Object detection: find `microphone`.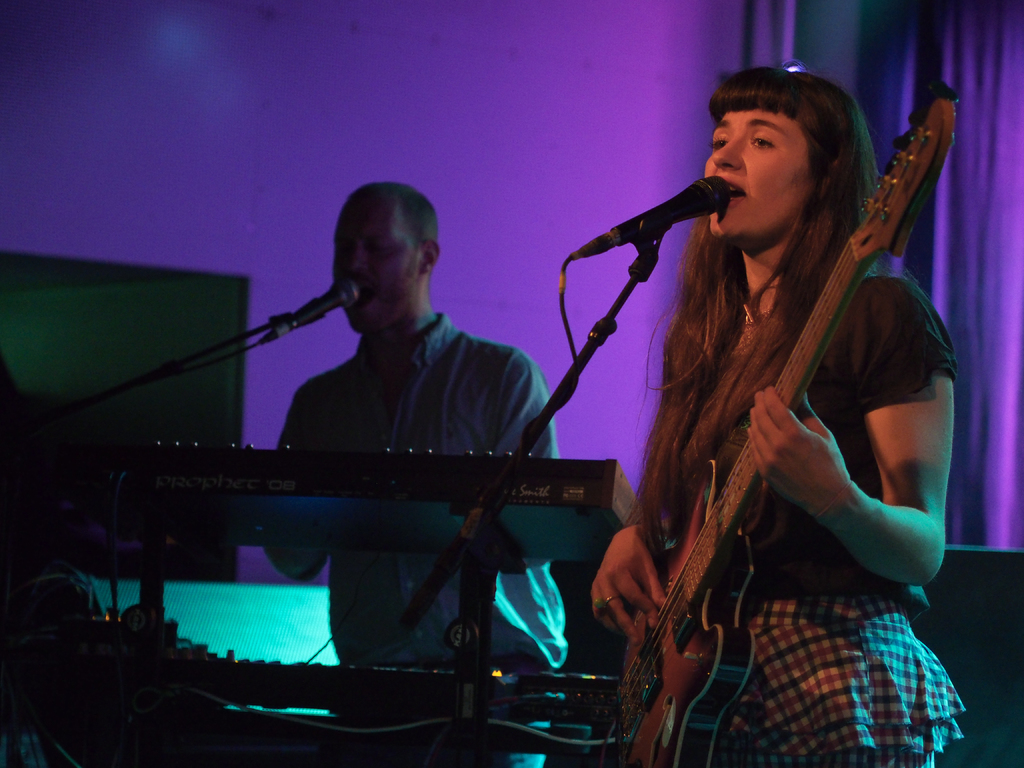
rect(570, 175, 730, 267).
